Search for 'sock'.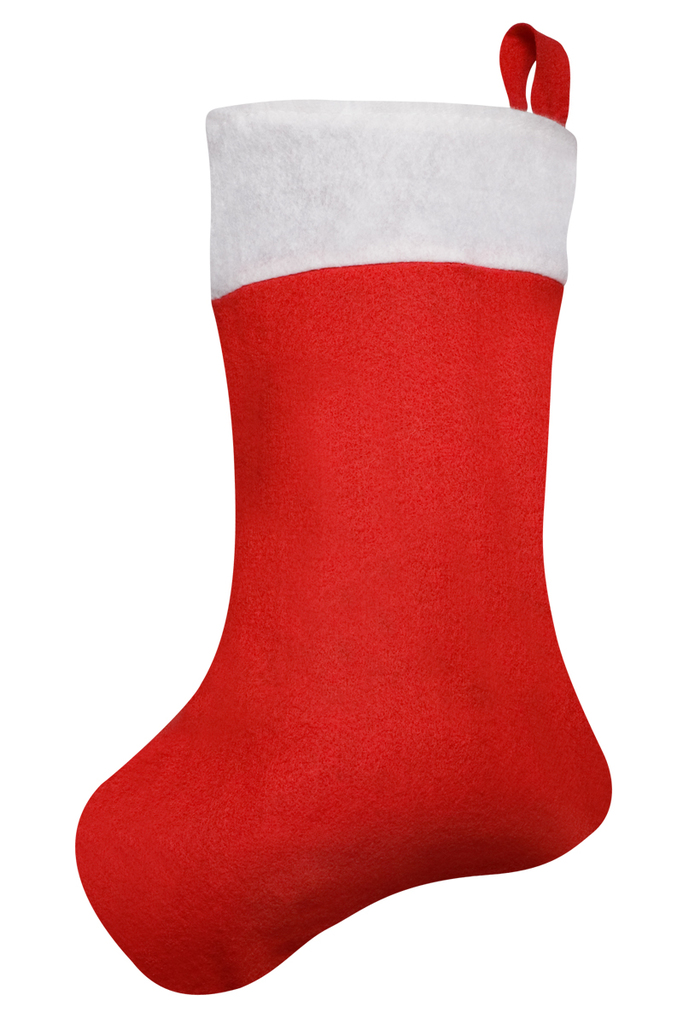
Found at (left=73, top=24, right=611, bottom=998).
